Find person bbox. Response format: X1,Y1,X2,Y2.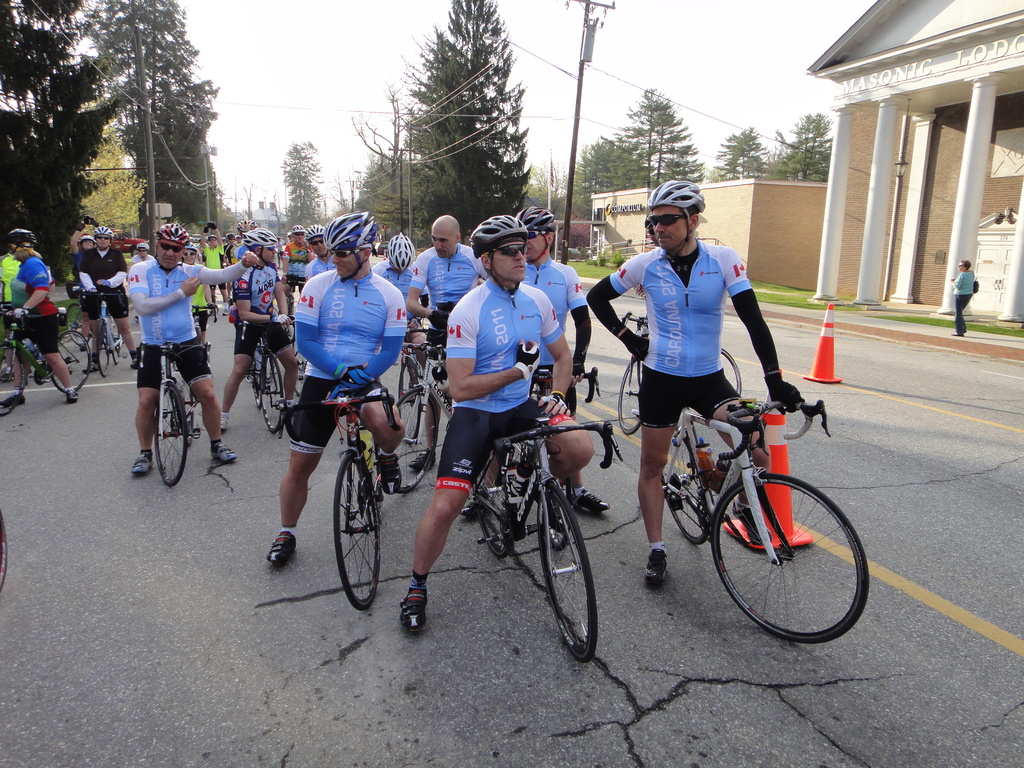
513,203,620,516.
